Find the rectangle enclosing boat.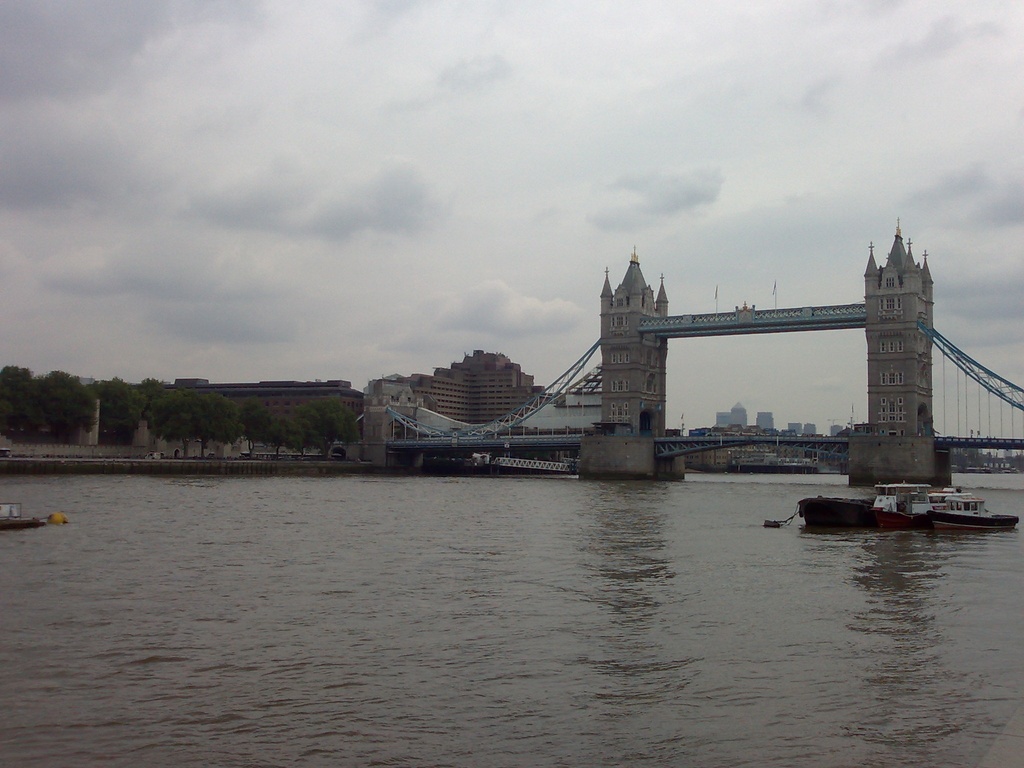
{"left": 346, "top": 227, "right": 1023, "bottom": 471}.
